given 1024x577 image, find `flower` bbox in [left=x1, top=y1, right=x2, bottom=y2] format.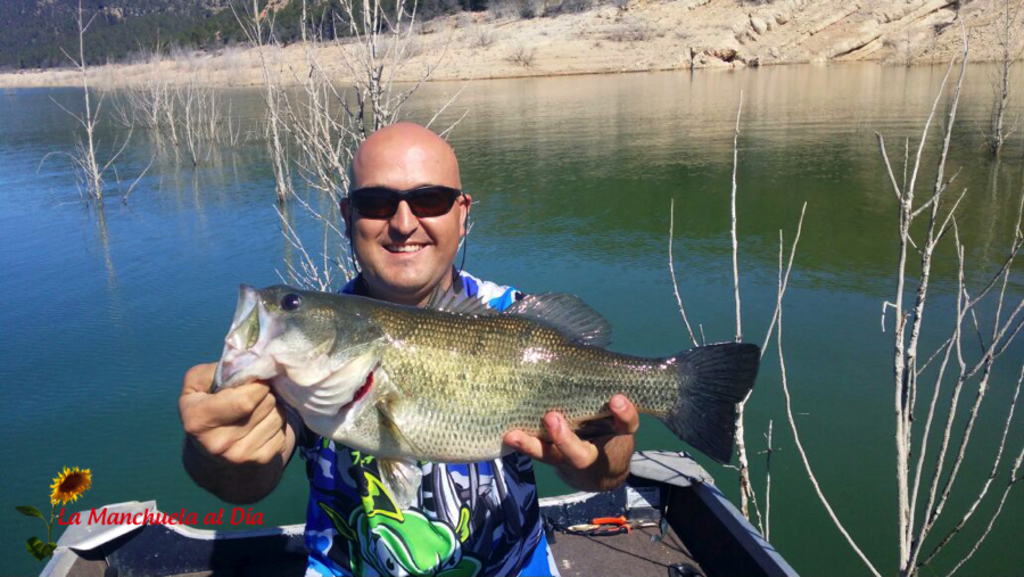
[left=51, top=470, right=91, bottom=509].
